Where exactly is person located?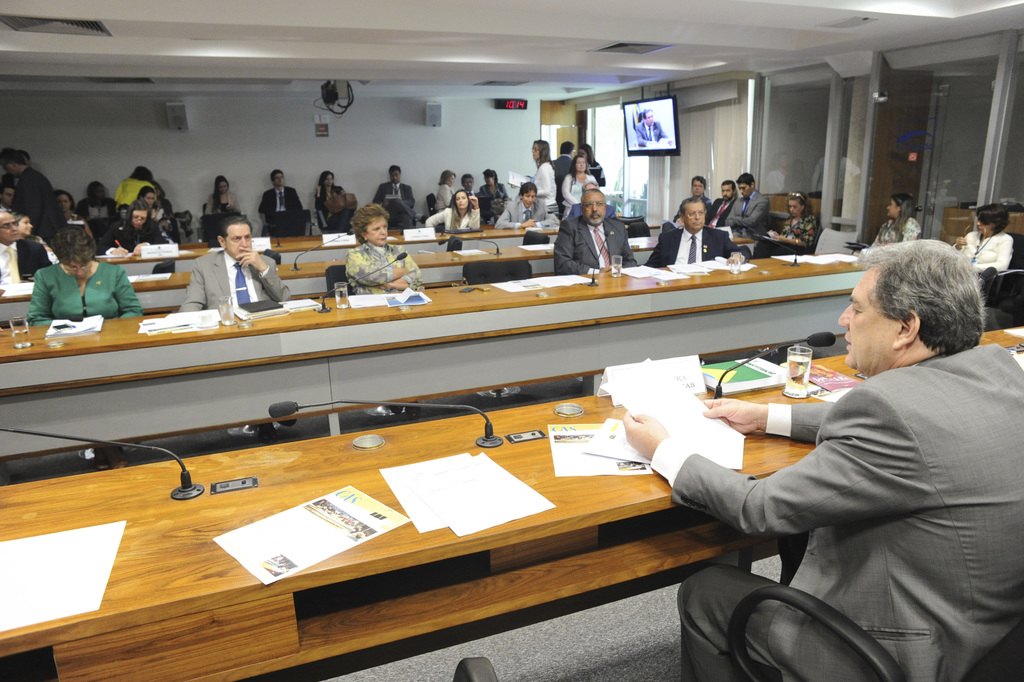
Its bounding box is [259, 169, 303, 227].
